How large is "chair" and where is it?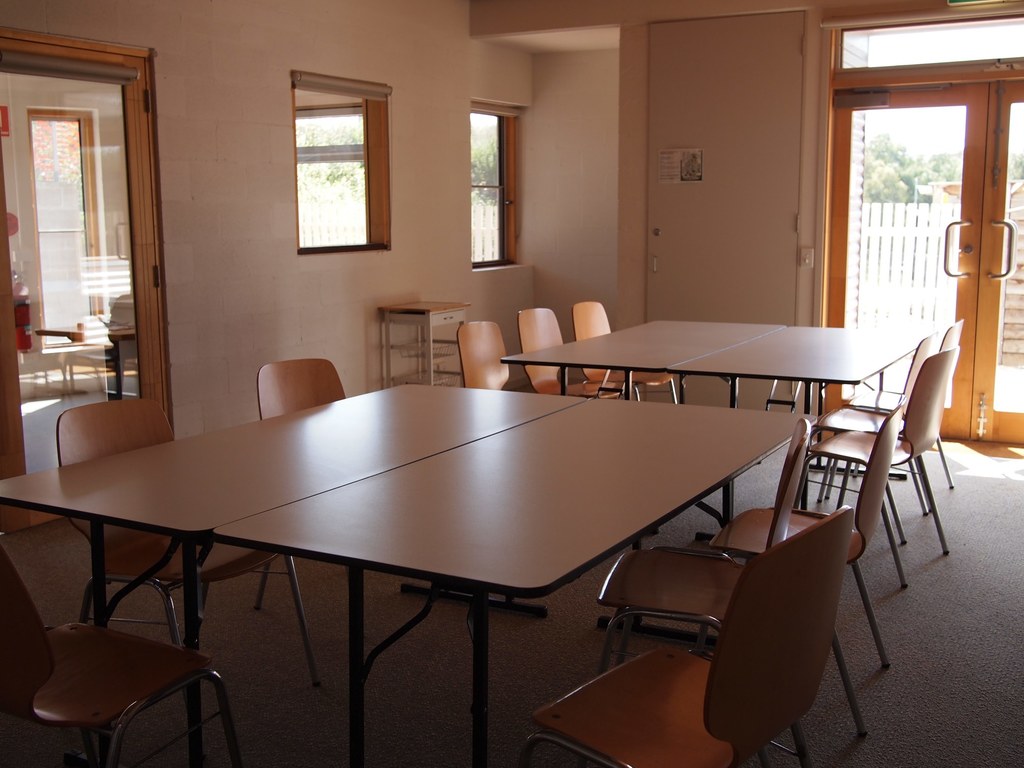
Bounding box: box=[810, 347, 958, 557].
